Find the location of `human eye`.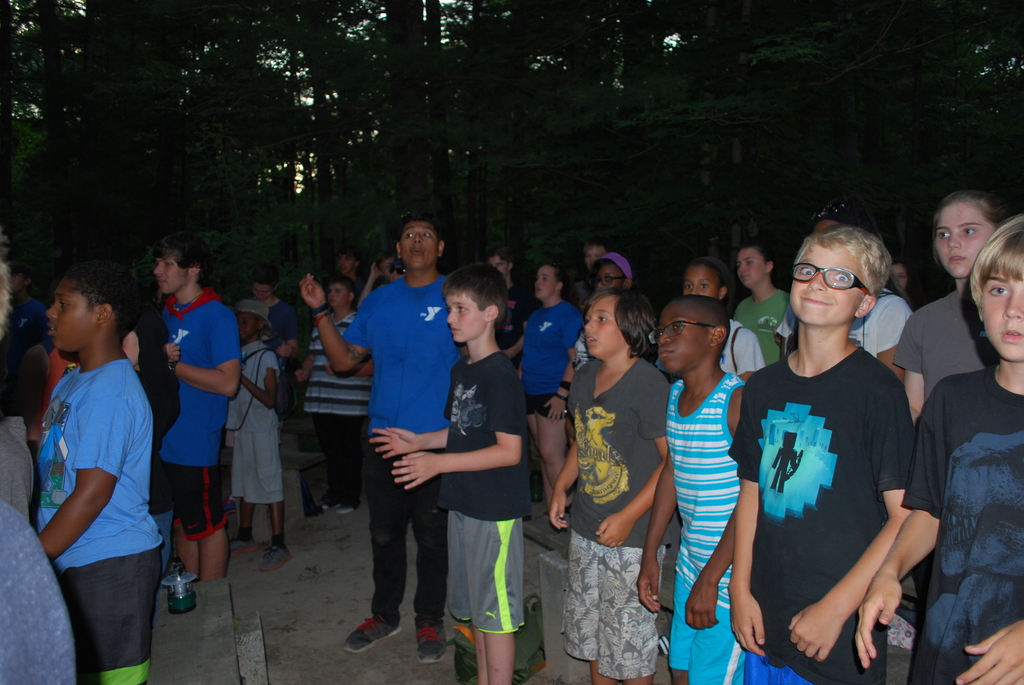
Location: [676, 322, 687, 332].
